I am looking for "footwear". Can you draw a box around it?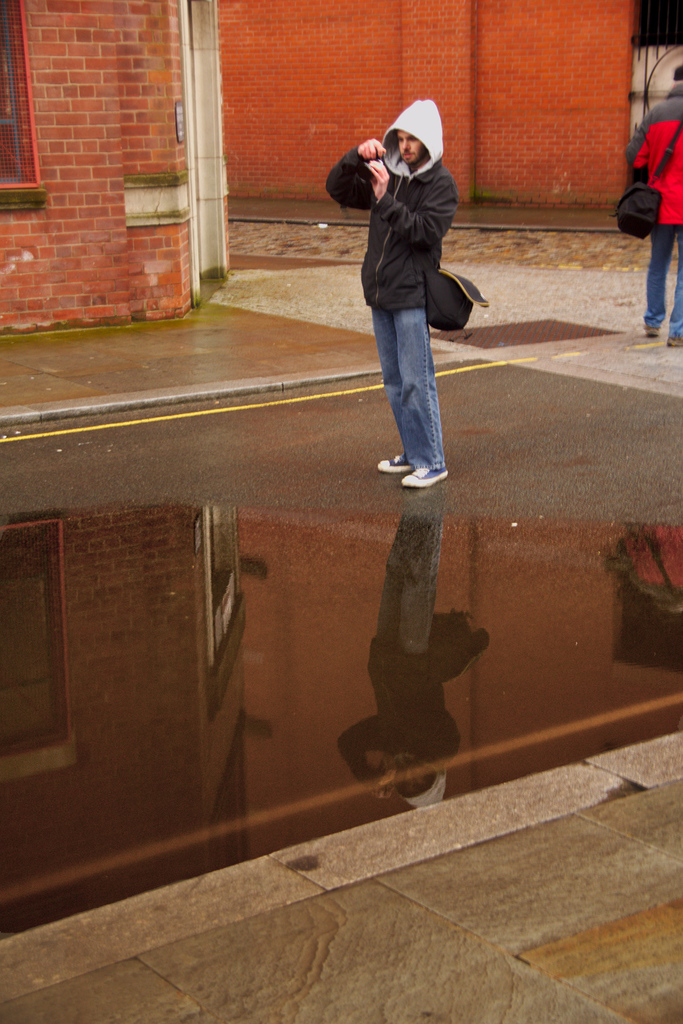
Sure, the bounding box is crop(646, 323, 661, 333).
